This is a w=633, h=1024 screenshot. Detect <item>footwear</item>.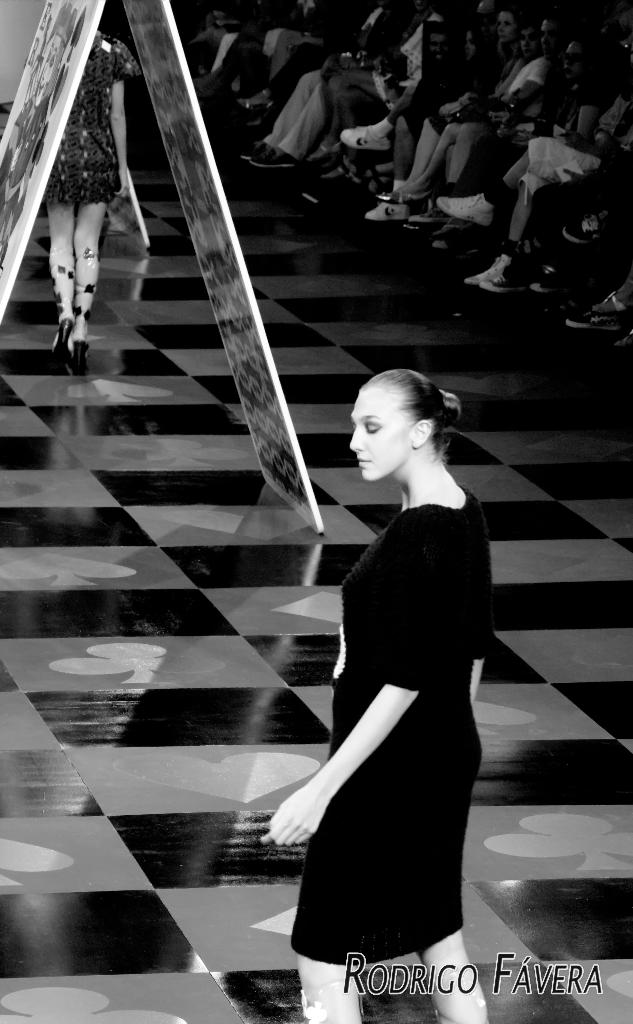
l=344, t=120, r=394, b=146.
